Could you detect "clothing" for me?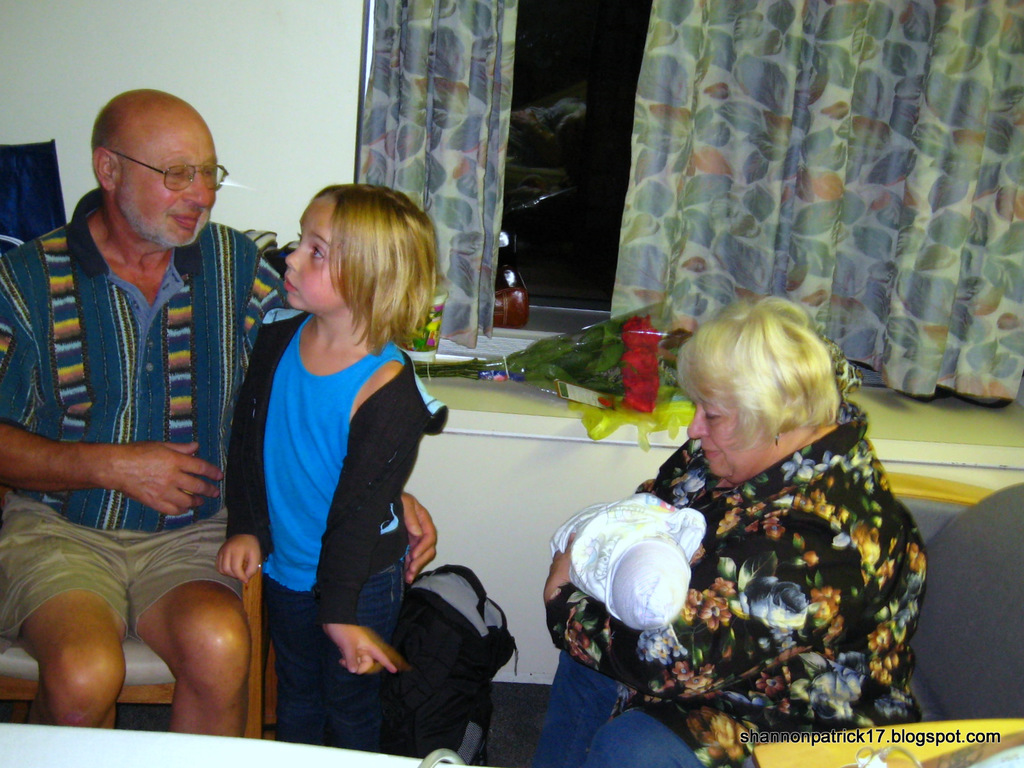
Detection result: 484:397:955:767.
